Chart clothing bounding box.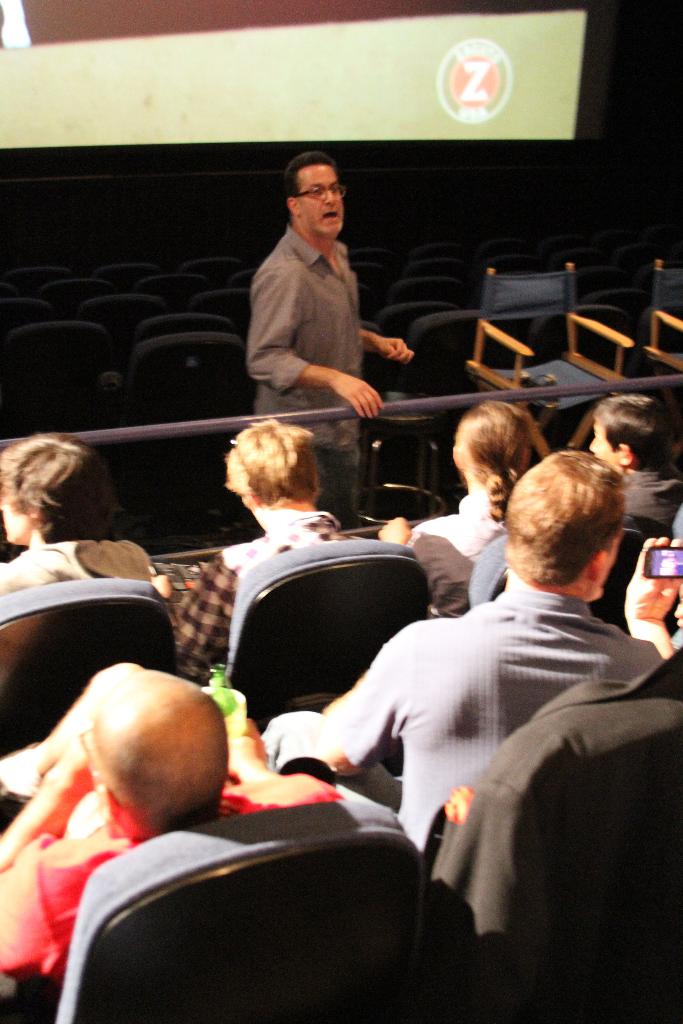
Charted: x1=312 y1=569 x2=664 y2=868.
